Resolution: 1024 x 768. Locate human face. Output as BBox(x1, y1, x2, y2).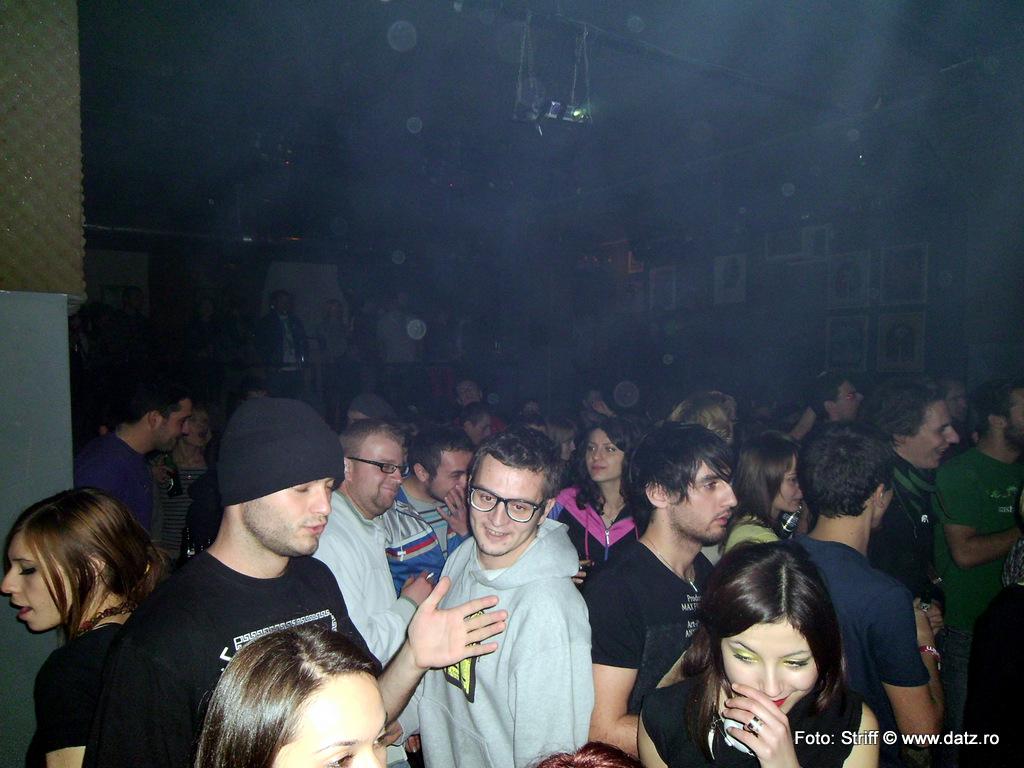
BBox(351, 438, 406, 509).
